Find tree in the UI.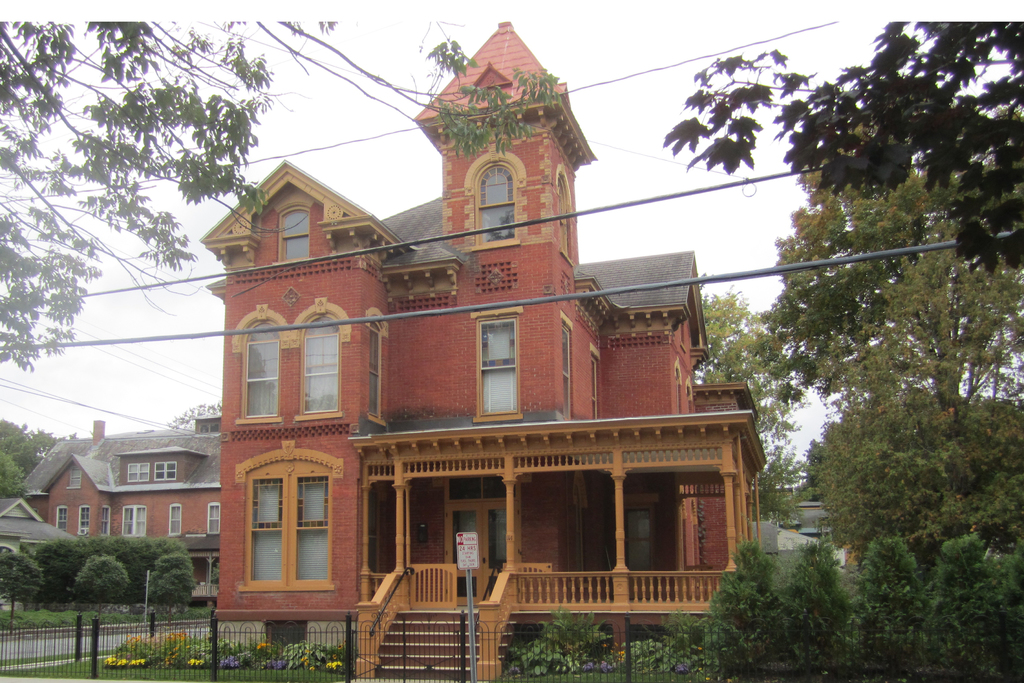
UI element at [x1=0, y1=547, x2=39, y2=635].
